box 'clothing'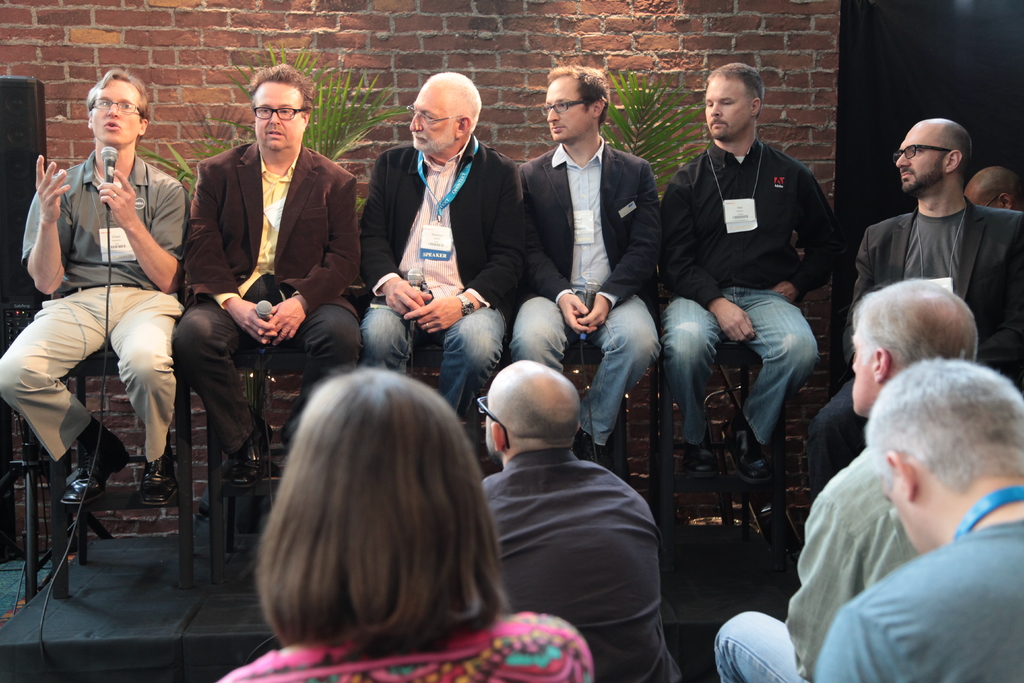
<region>814, 177, 1020, 488</region>
